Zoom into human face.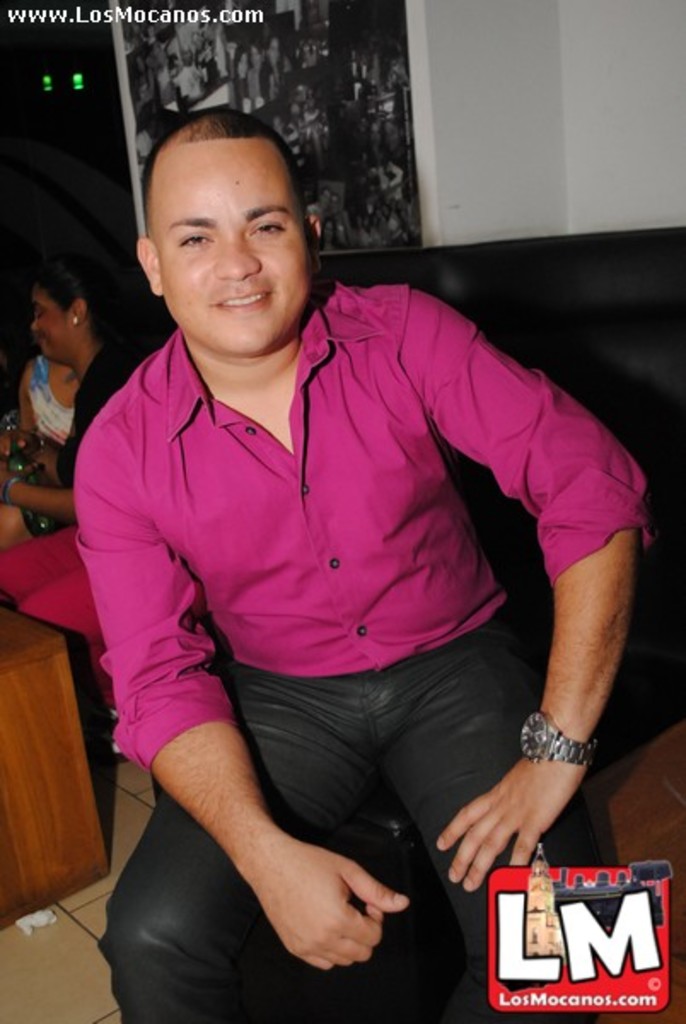
Zoom target: {"x1": 27, "y1": 288, "x2": 73, "y2": 358}.
